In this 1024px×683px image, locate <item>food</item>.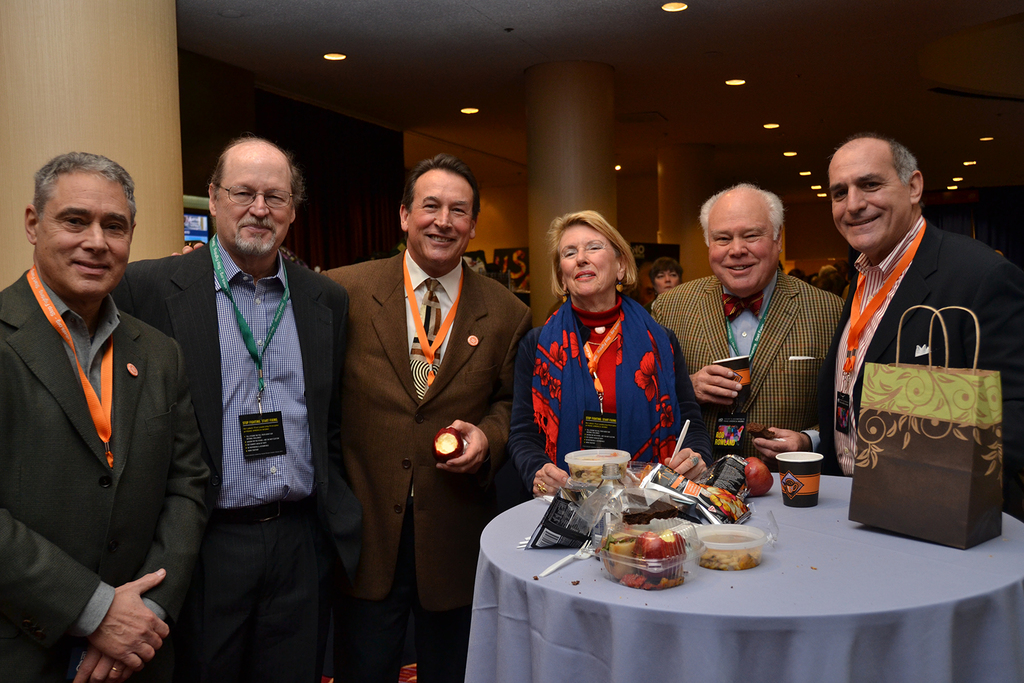
Bounding box: crop(698, 532, 765, 568).
